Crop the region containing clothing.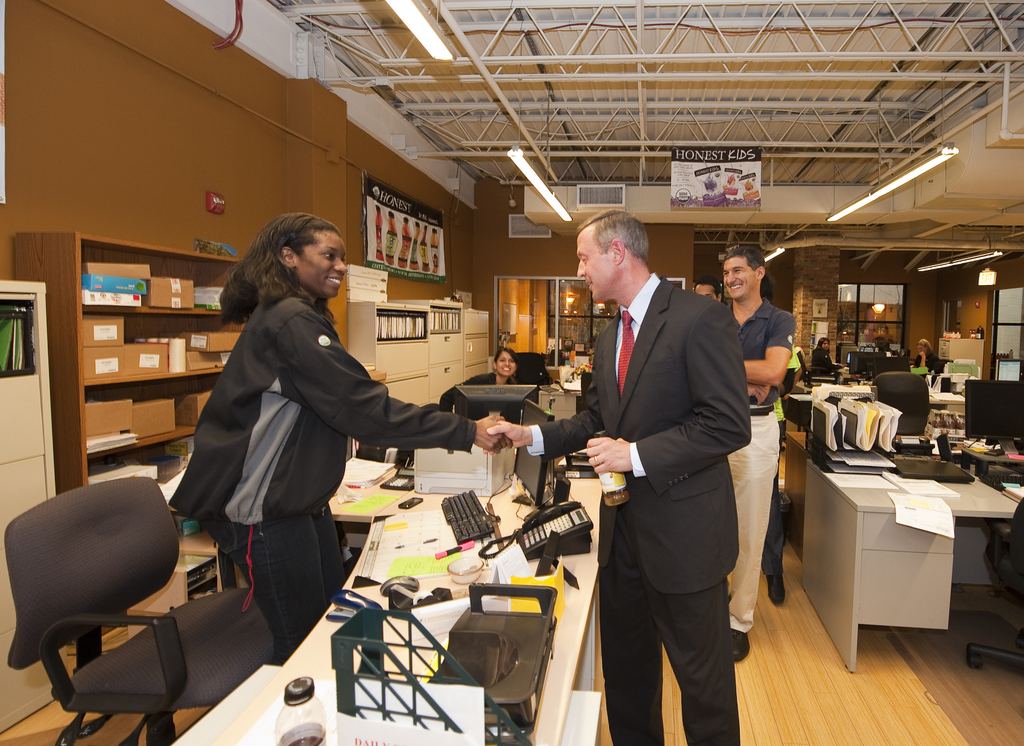
Crop region: 810 345 846 378.
